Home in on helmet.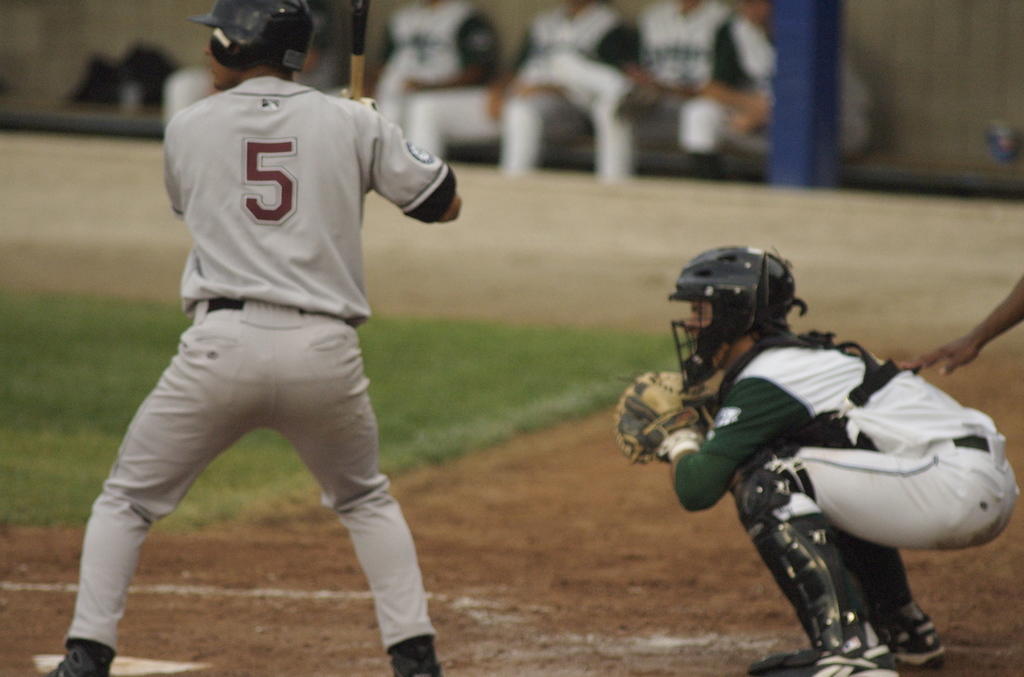
Homed in at crop(666, 254, 817, 384).
